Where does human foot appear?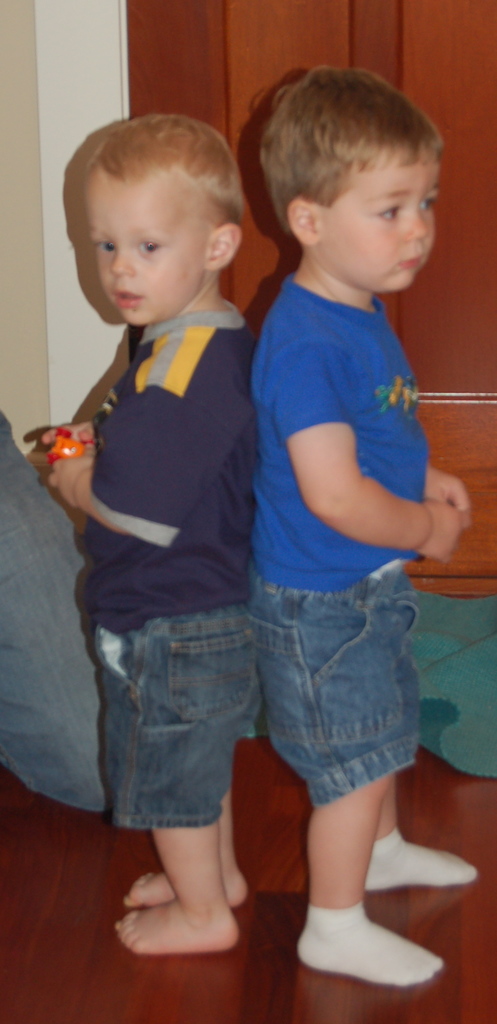
Appears at [x1=297, y1=900, x2=443, y2=986].
